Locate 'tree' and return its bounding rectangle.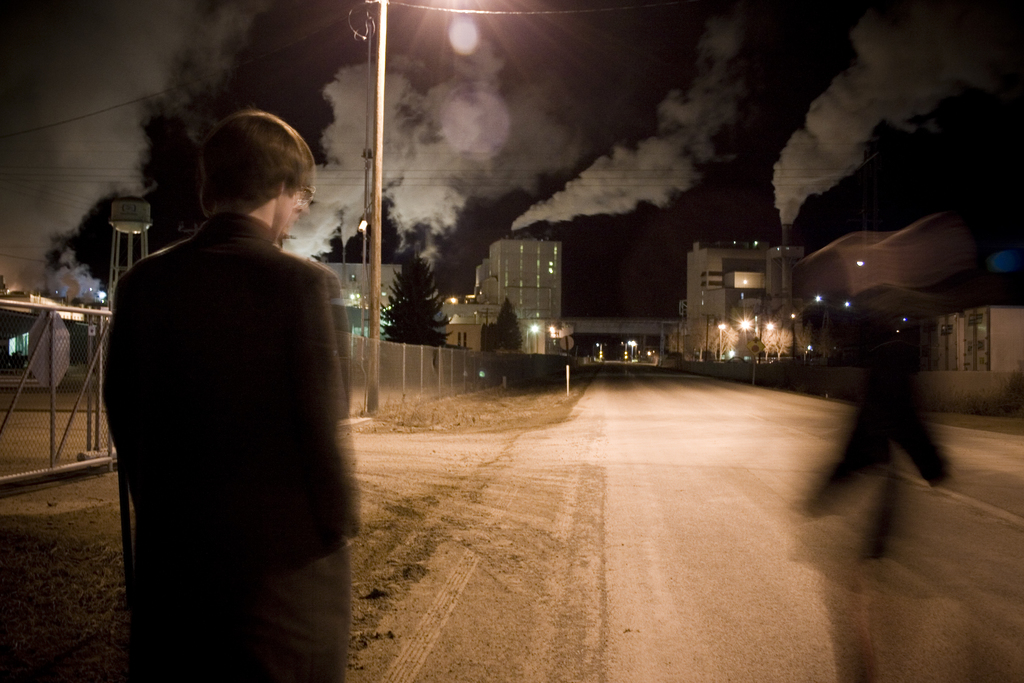
(494,273,523,354).
